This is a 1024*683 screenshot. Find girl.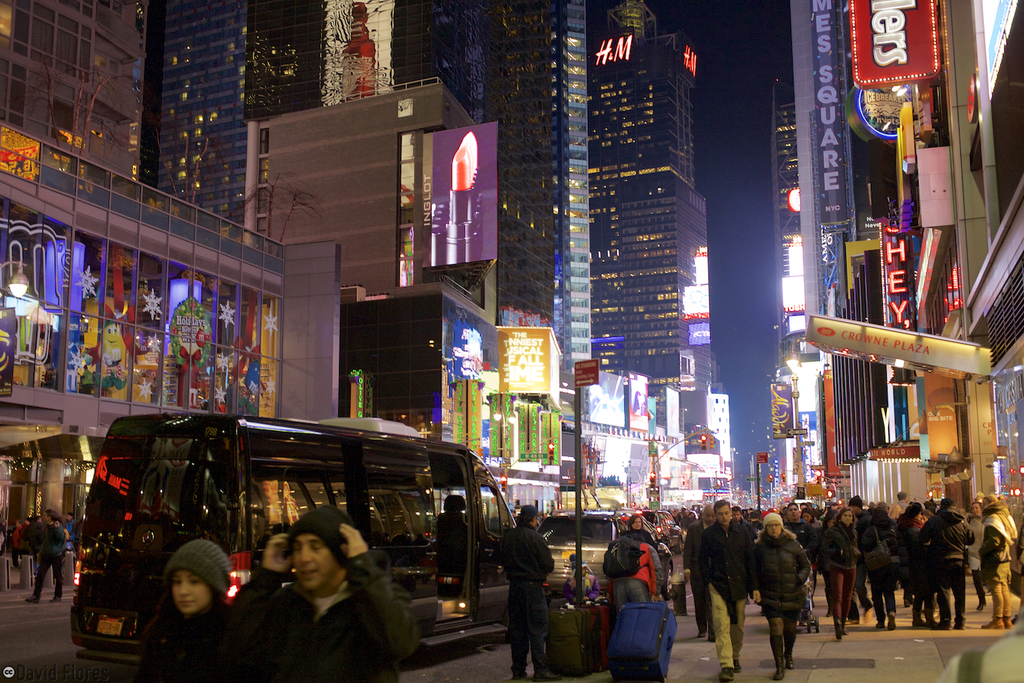
Bounding box: 753, 509, 811, 681.
